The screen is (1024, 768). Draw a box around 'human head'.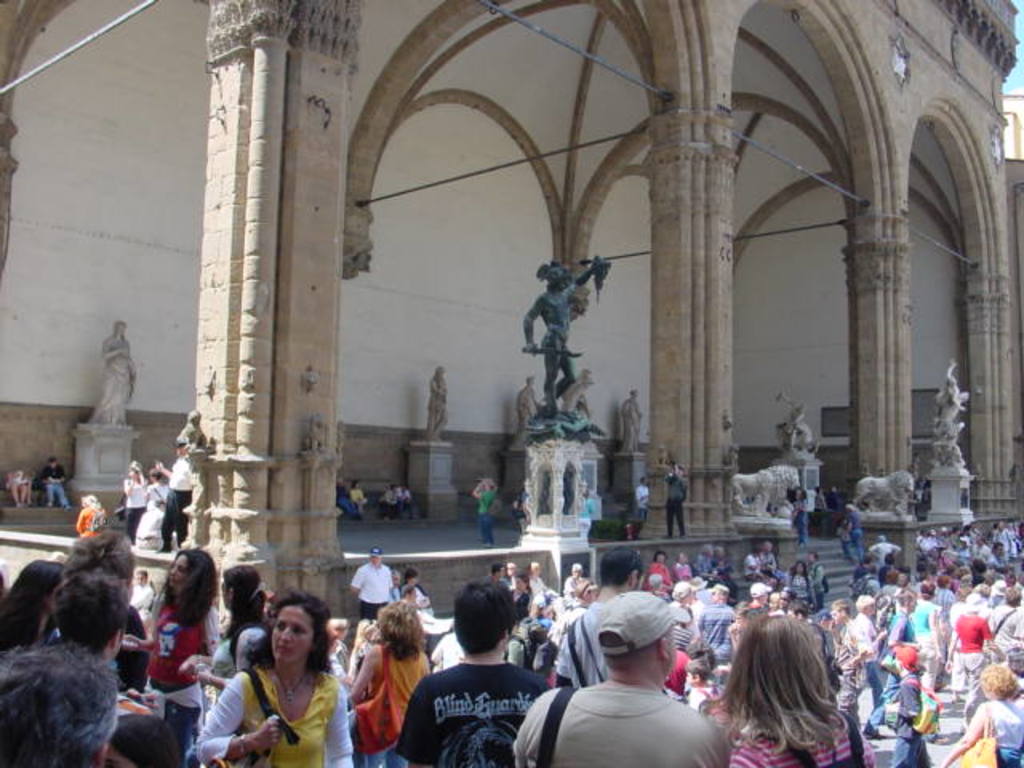
<region>595, 541, 646, 594</region>.
